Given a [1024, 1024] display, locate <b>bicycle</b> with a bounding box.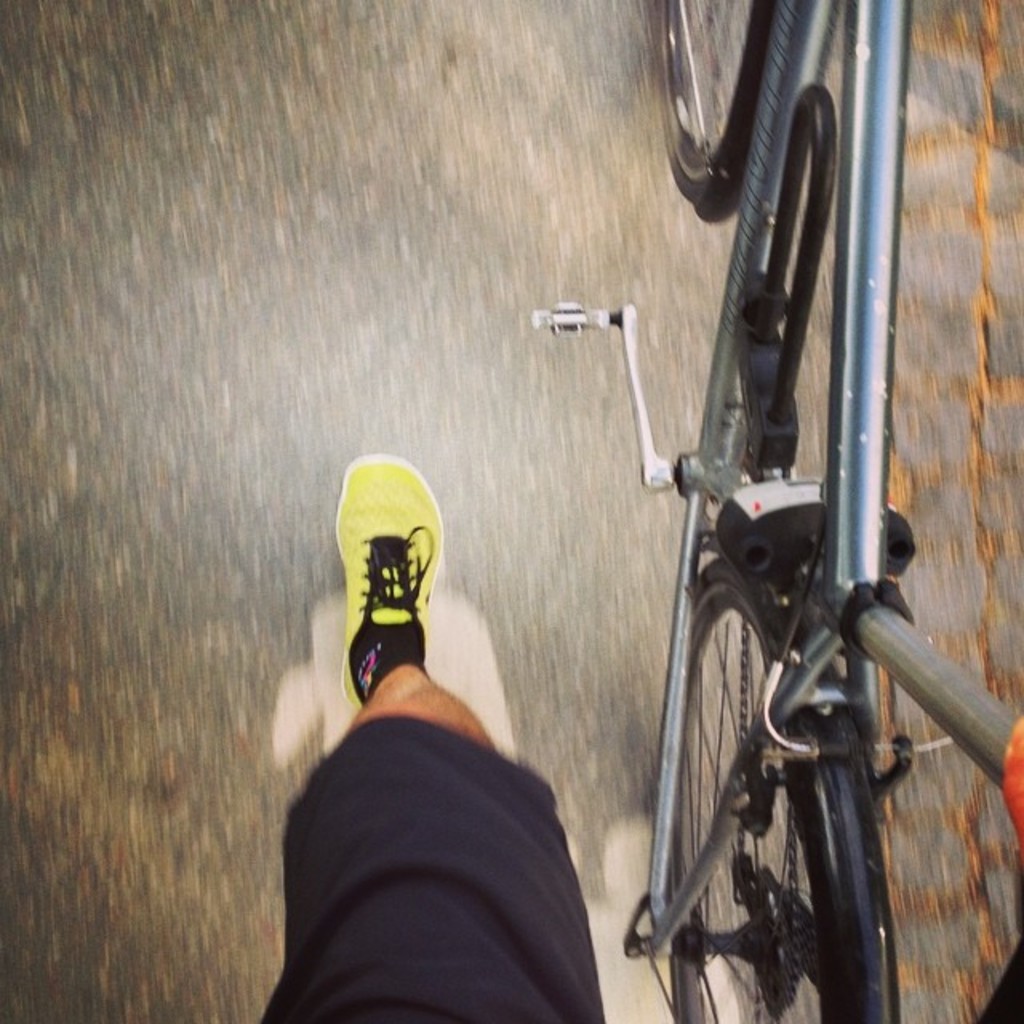
Located: (525,0,1022,1022).
